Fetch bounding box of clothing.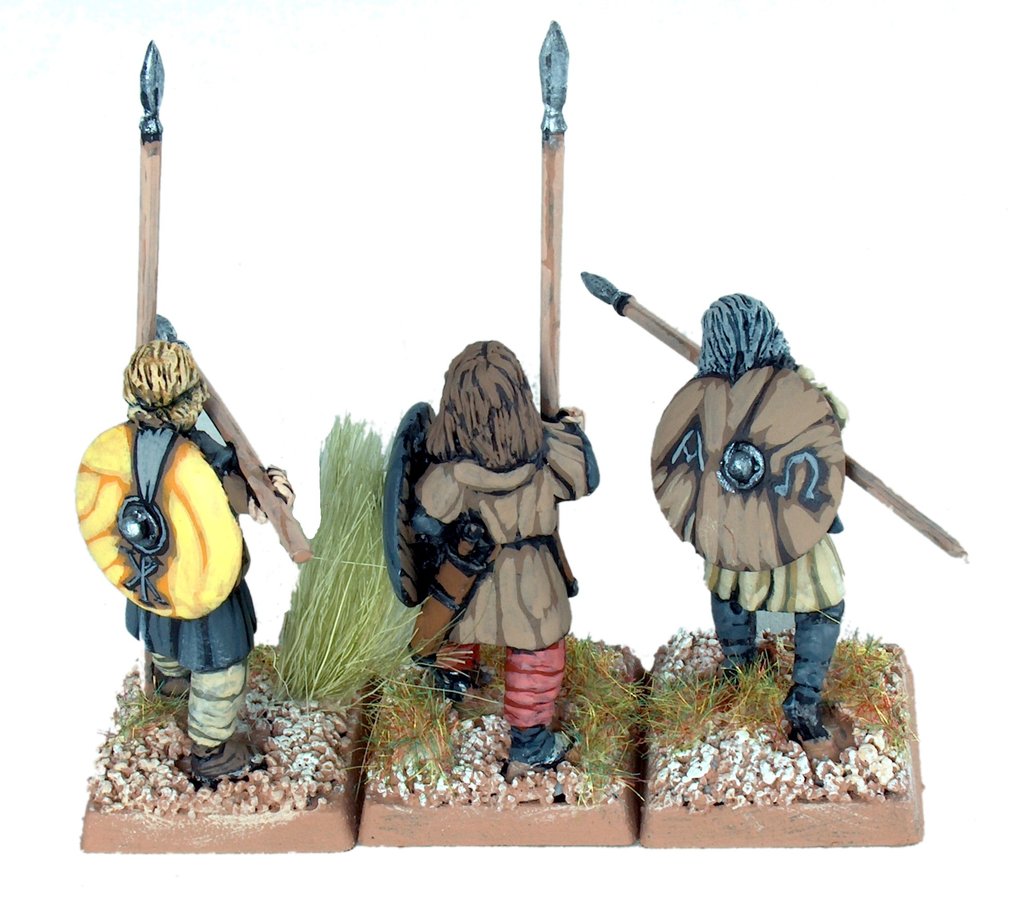
Bbox: {"x1": 420, "y1": 402, "x2": 599, "y2": 730}.
